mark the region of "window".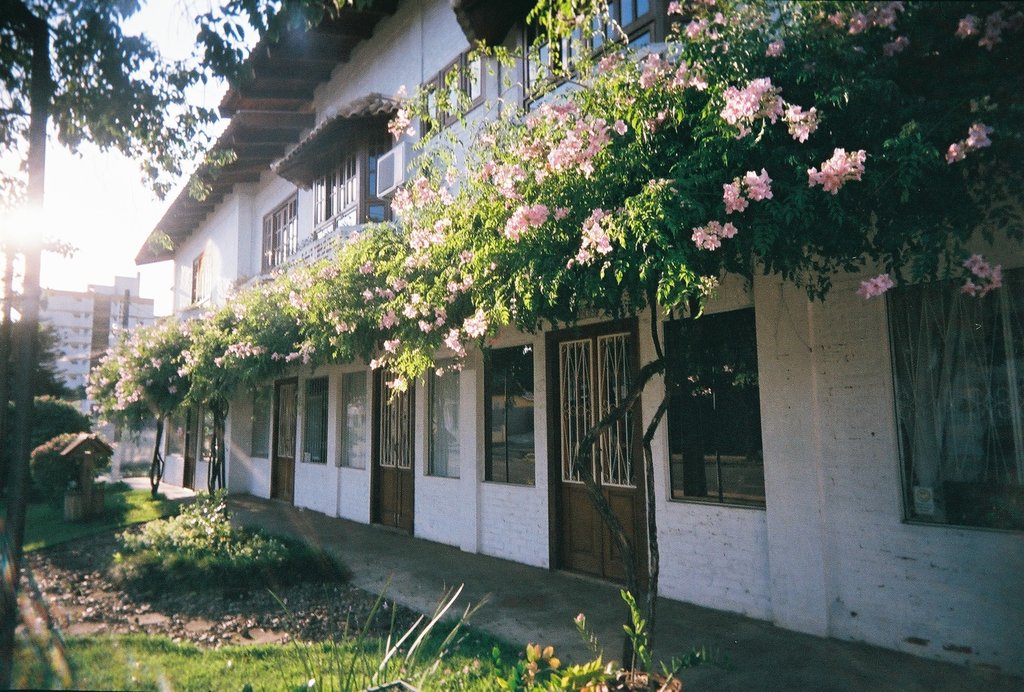
Region: pyautogui.locateOnScreen(249, 384, 275, 457).
